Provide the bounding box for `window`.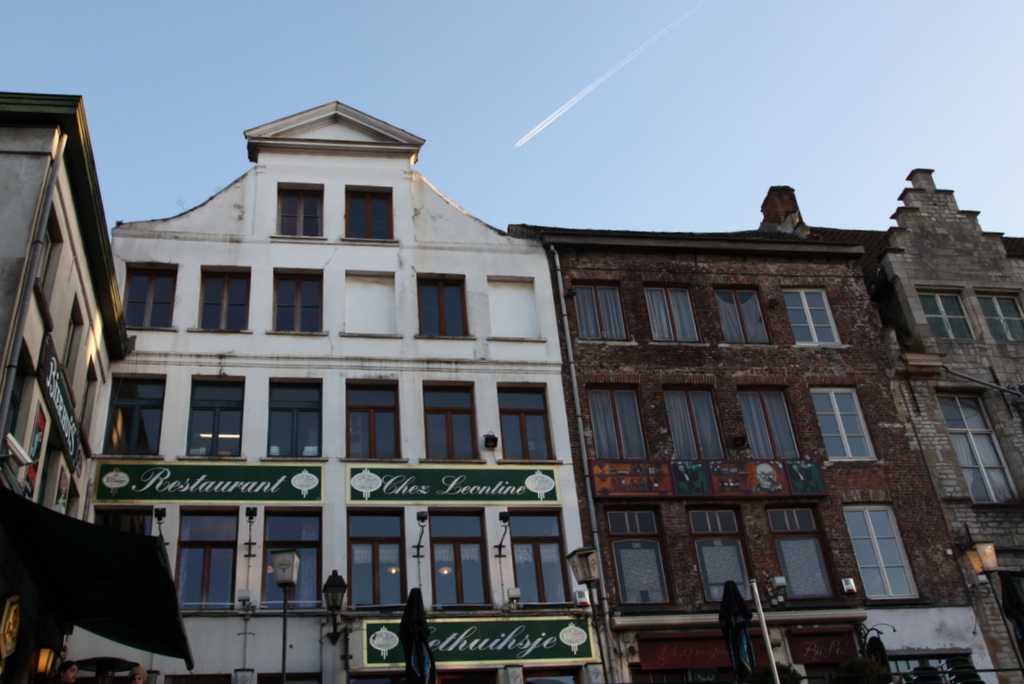
left=938, top=392, right=1015, bottom=501.
